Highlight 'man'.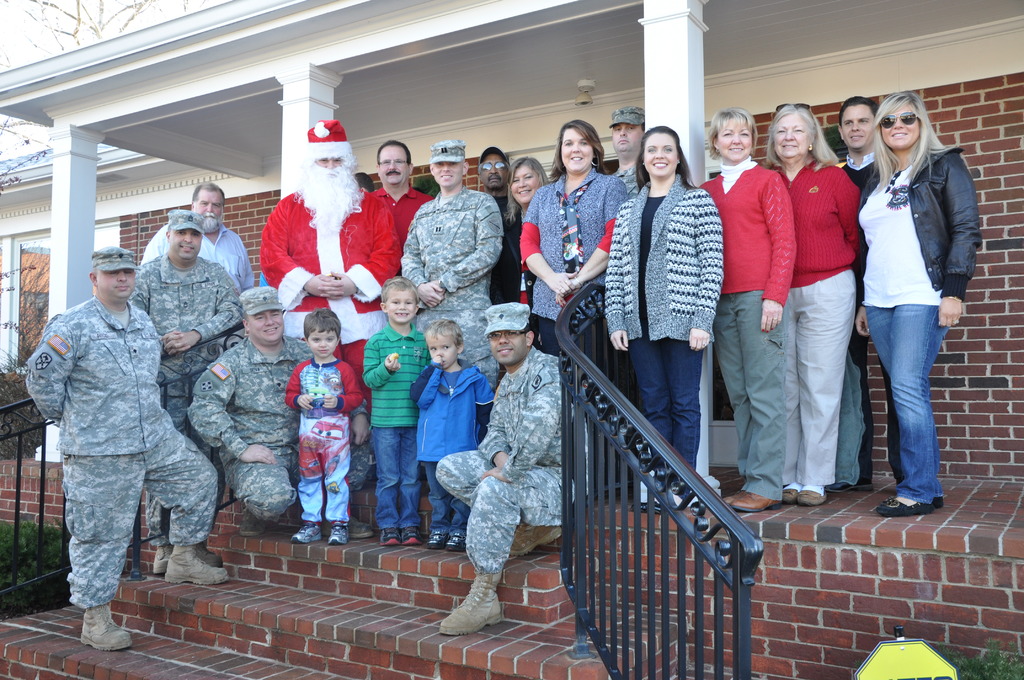
Highlighted region: 24, 245, 229, 652.
